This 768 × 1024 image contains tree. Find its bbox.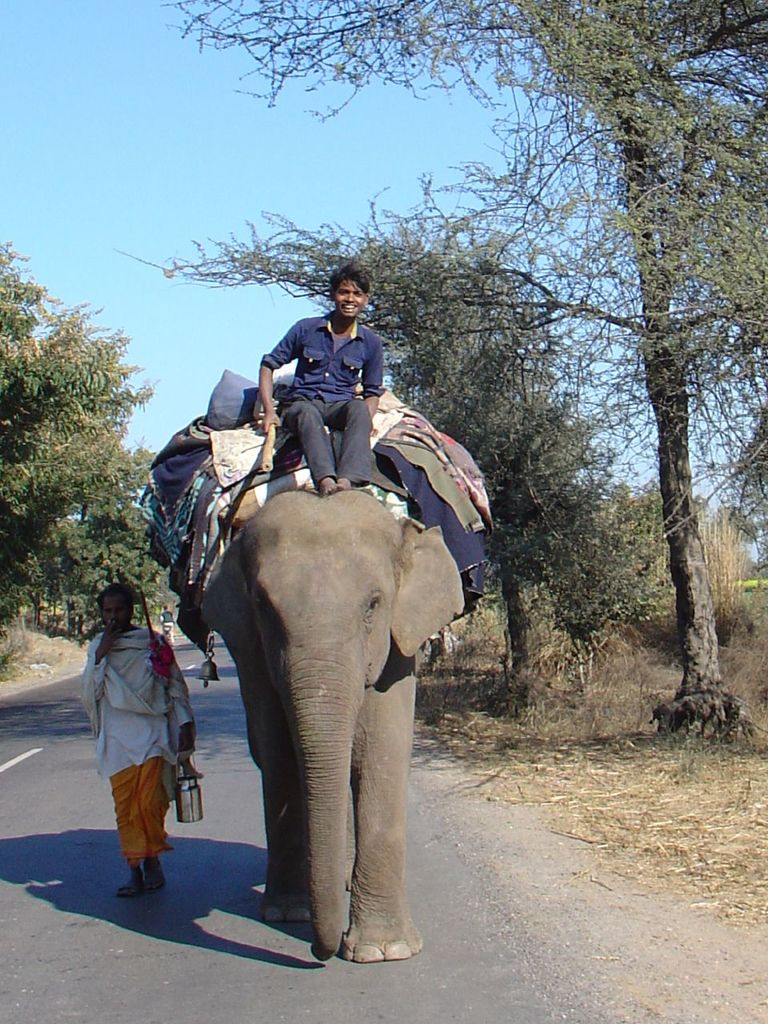
<bbox>110, 172, 662, 690</bbox>.
